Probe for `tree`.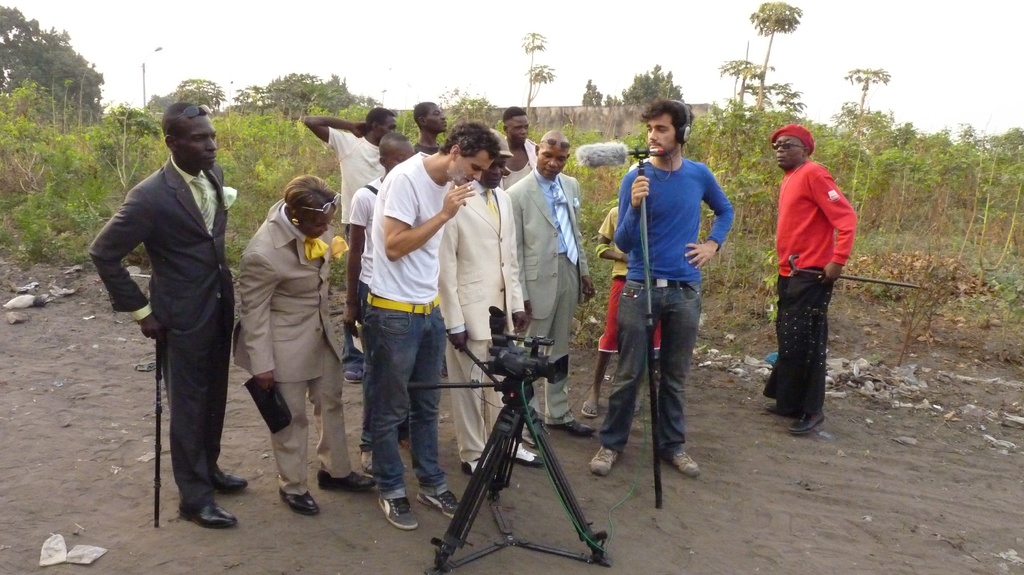
Probe result: region(749, 0, 800, 115).
